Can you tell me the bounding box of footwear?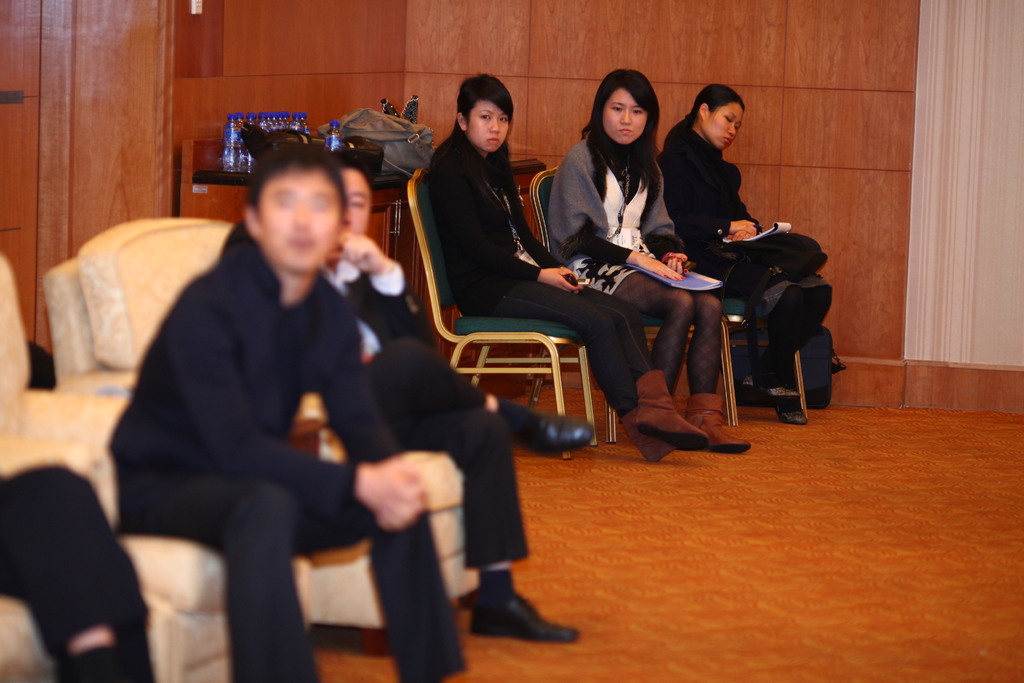
detection(630, 367, 706, 452).
